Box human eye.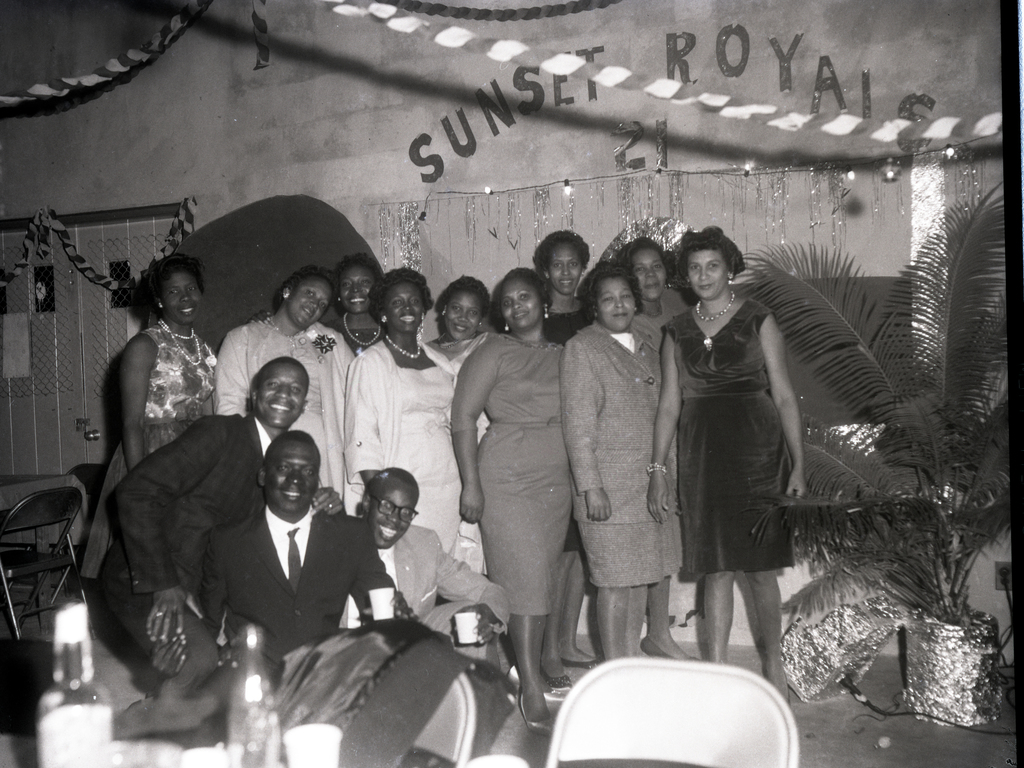
(381, 502, 392, 508).
